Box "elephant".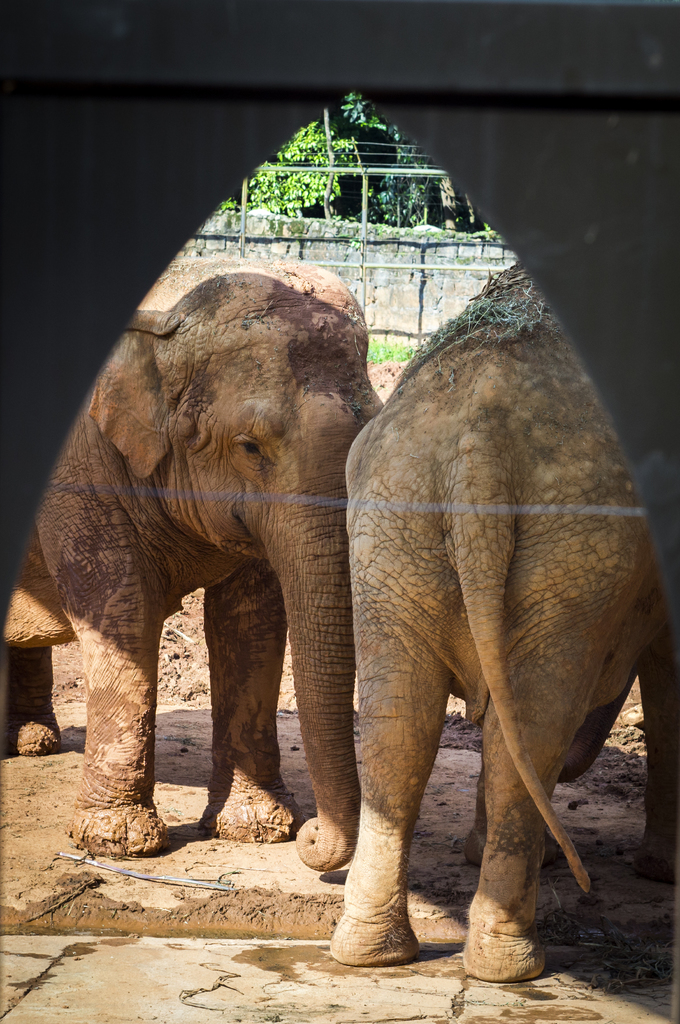
box=[22, 234, 400, 905].
